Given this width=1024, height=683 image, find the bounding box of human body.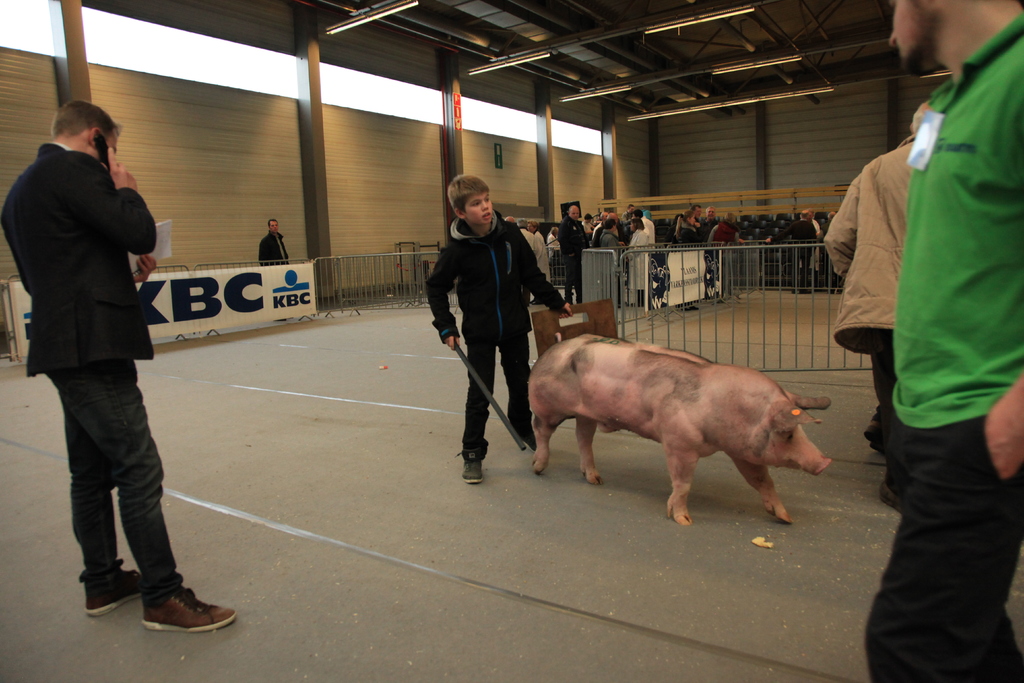
region(601, 218, 621, 302).
